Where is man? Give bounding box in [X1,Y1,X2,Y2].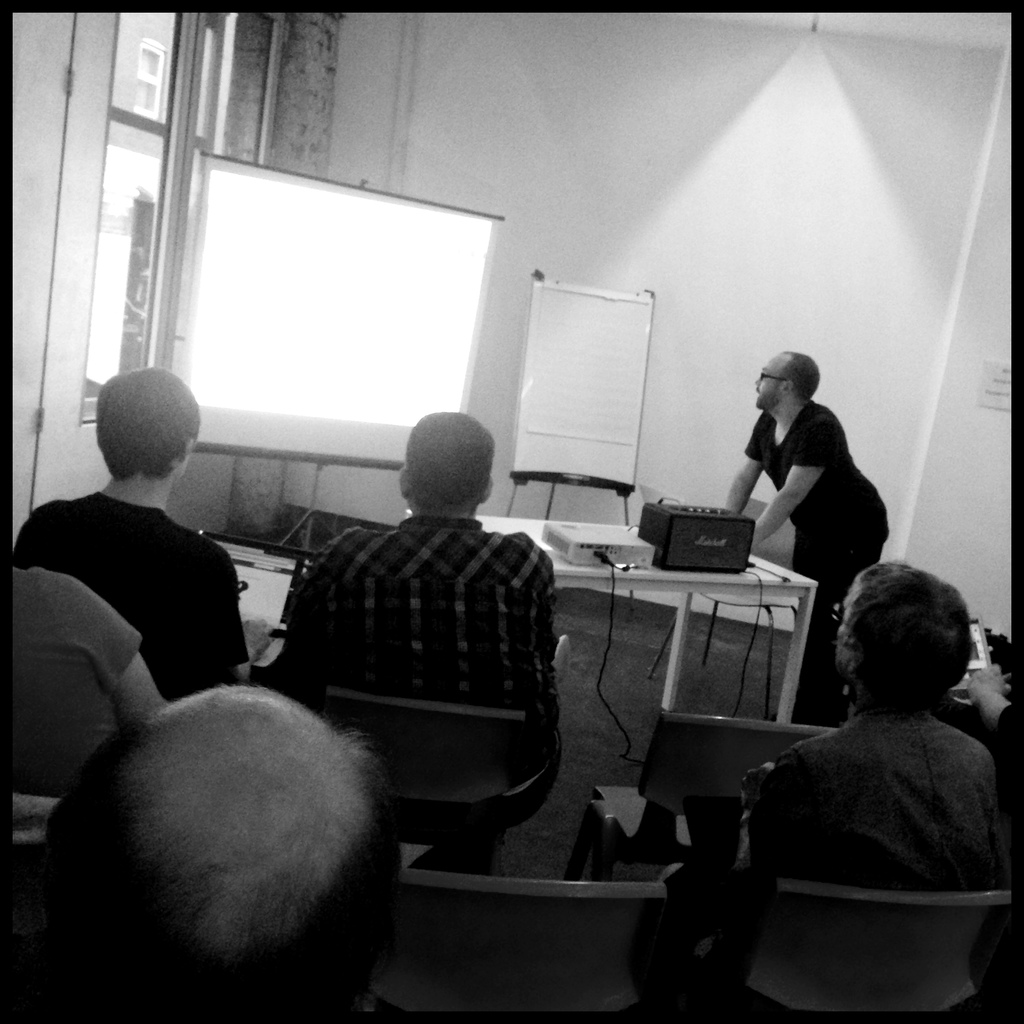
[717,349,886,672].
